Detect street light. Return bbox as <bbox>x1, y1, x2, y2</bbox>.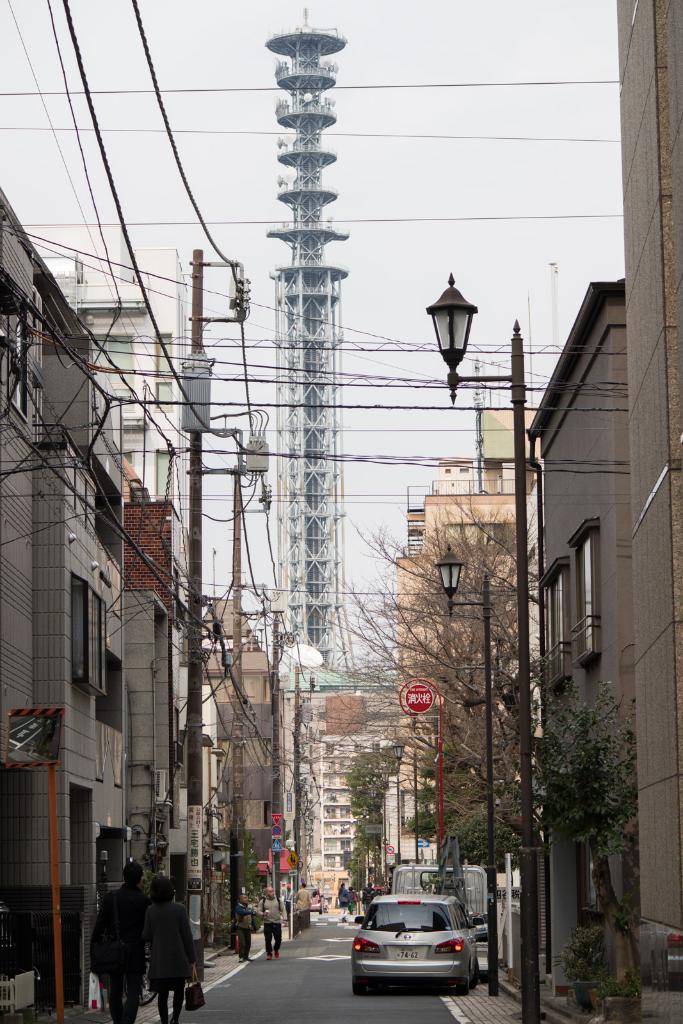
<bbox>433, 540, 499, 1002</bbox>.
